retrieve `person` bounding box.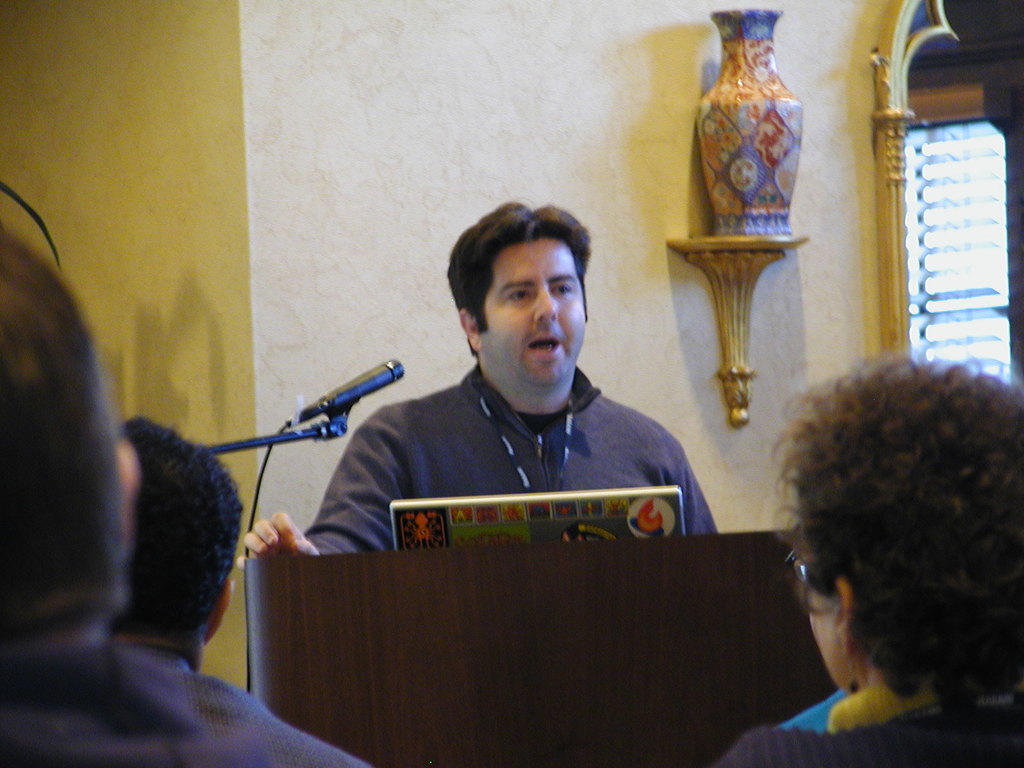
Bounding box: crop(305, 211, 706, 625).
